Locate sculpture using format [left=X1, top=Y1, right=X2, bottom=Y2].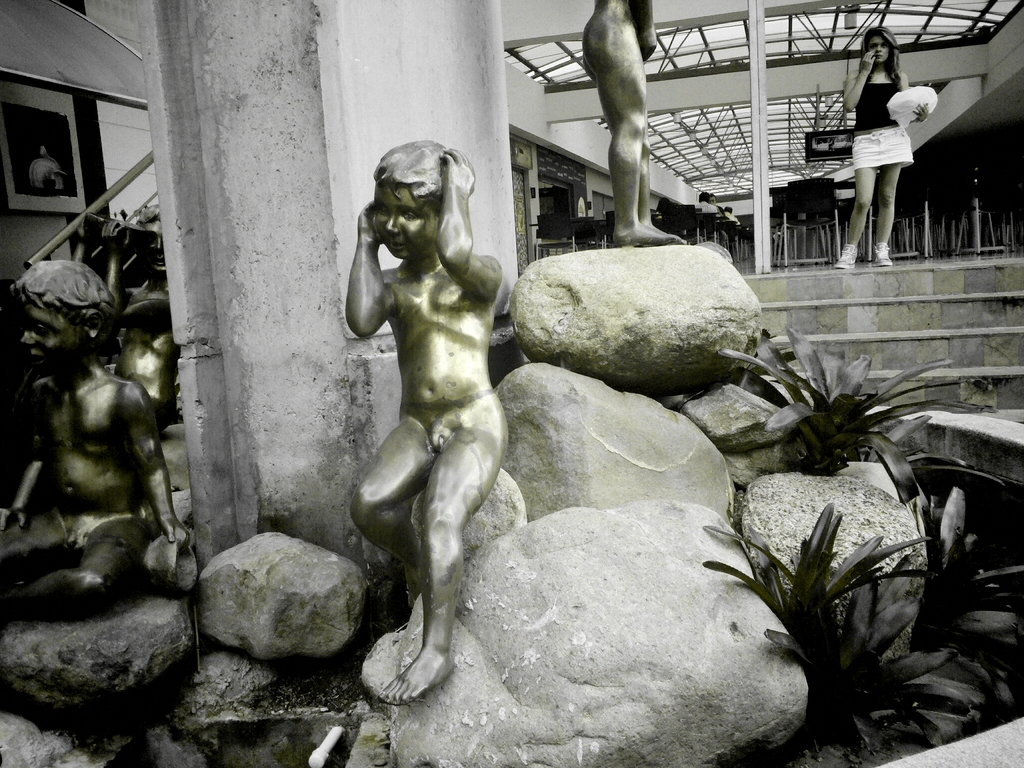
[left=577, top=0, right=664, bottom=246].
